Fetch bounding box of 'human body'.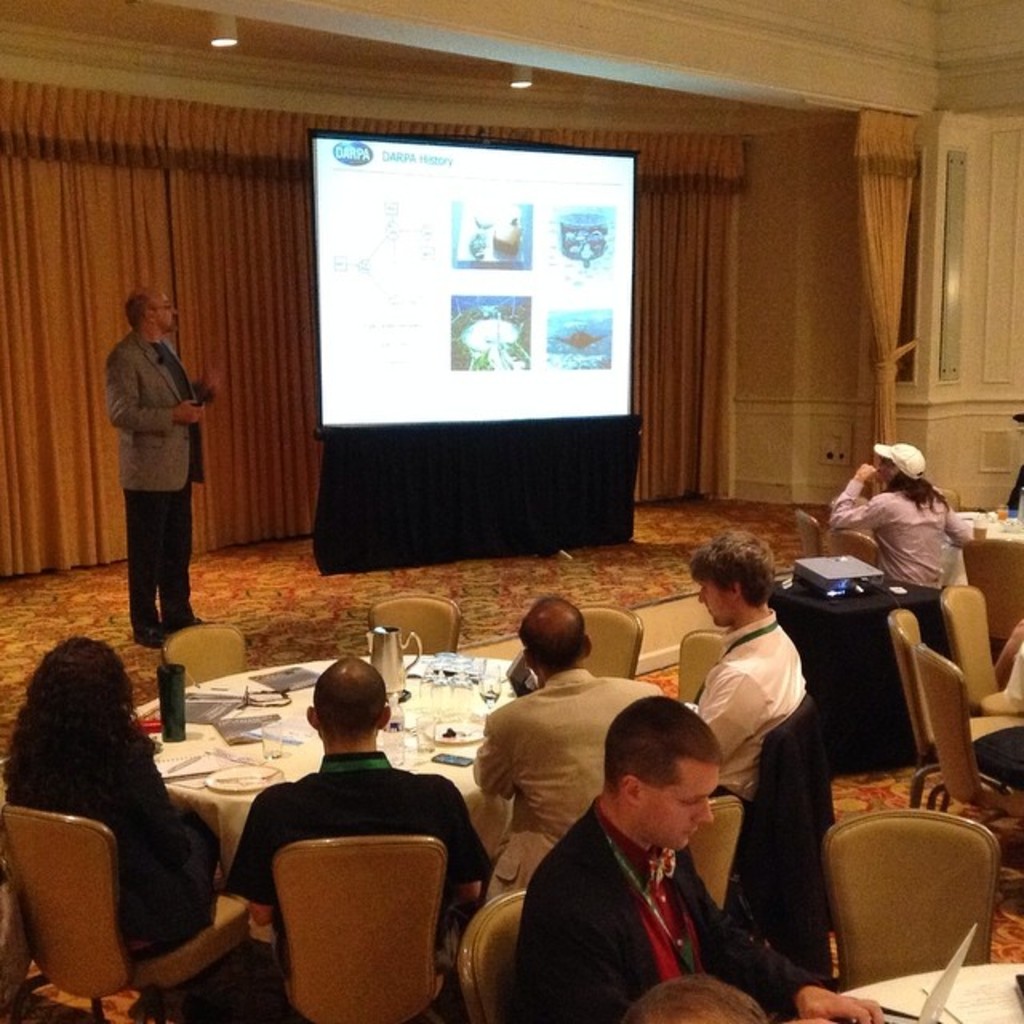
Bbox: 469 662 667 907.
